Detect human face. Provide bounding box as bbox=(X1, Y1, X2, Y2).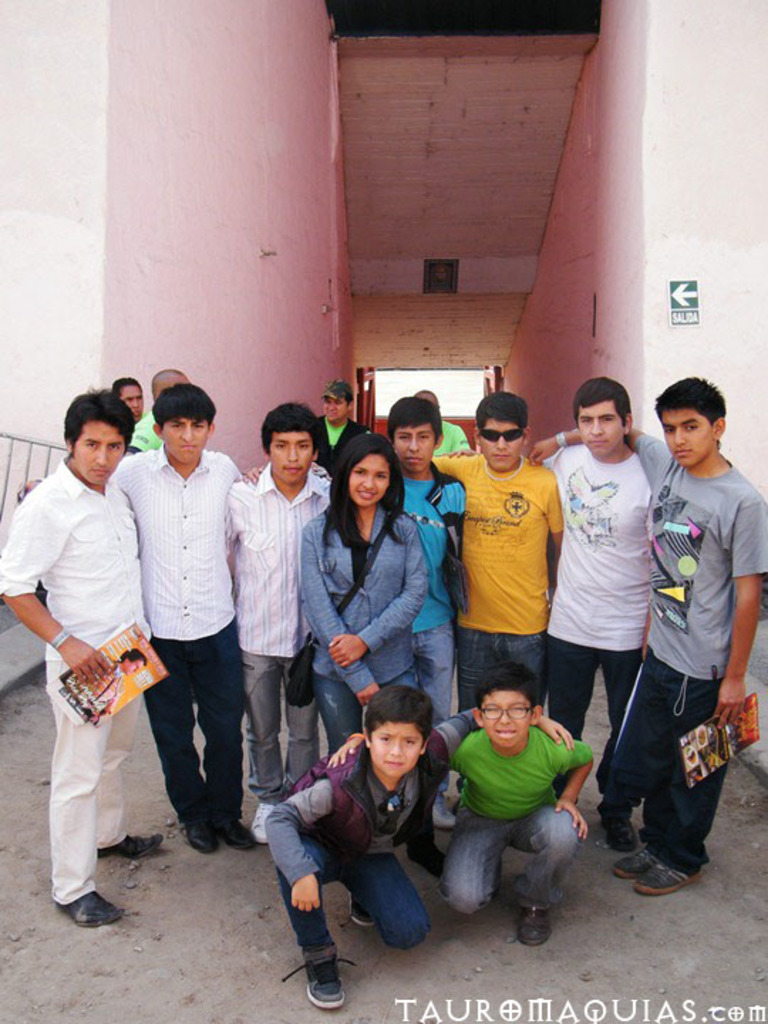
bbox=(478, 683, 529, 751).
